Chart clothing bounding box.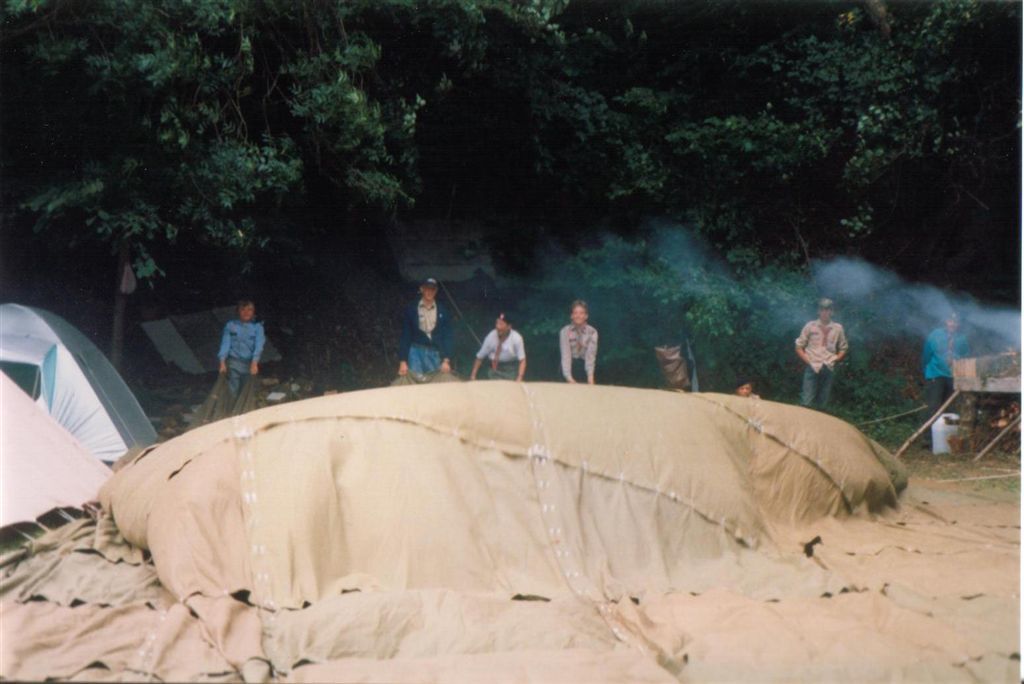
Charted: (787, 315, 840, 400).
